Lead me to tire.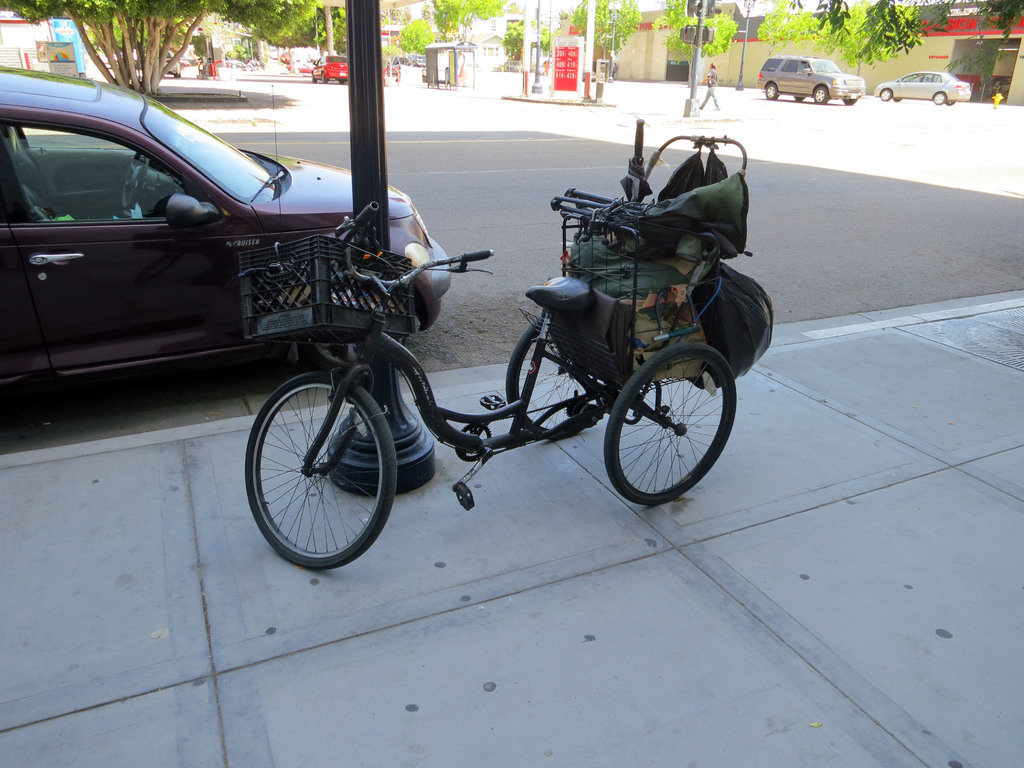
Lead to locate(337, 79, 345, 84).
